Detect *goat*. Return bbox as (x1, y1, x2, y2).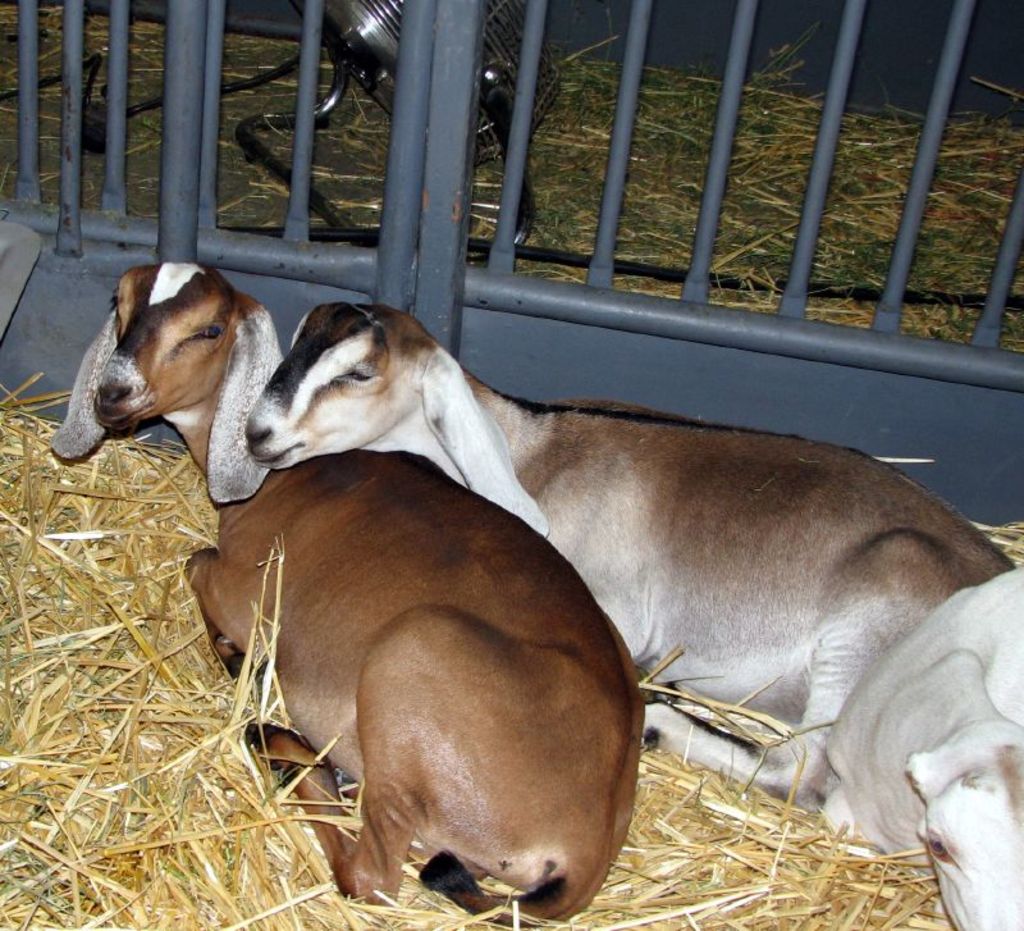
(822, 557, 1021, 930).
